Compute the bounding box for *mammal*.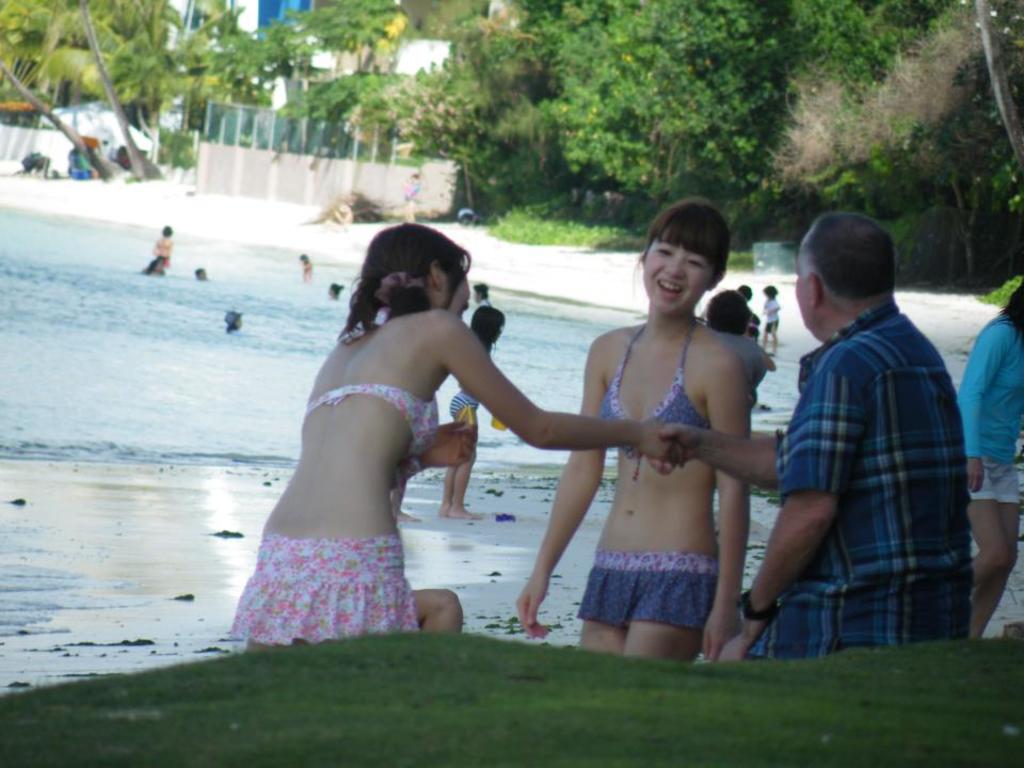
box=[191, 266, 209, 276].
